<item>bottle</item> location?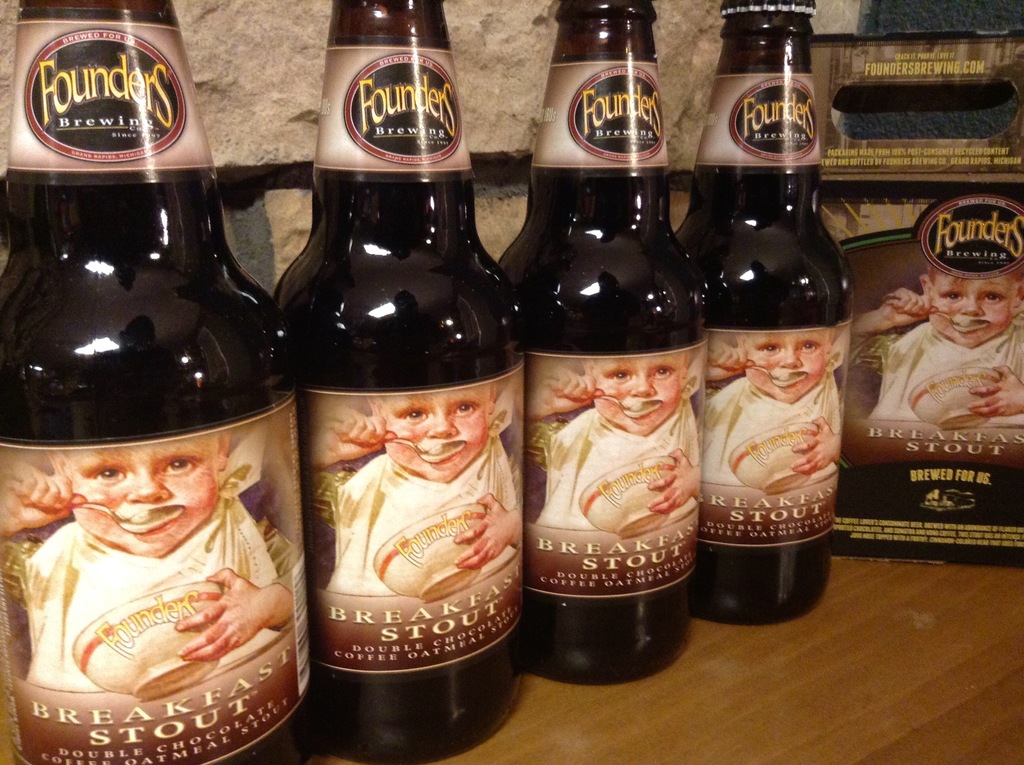
492, 0, 712, 692
